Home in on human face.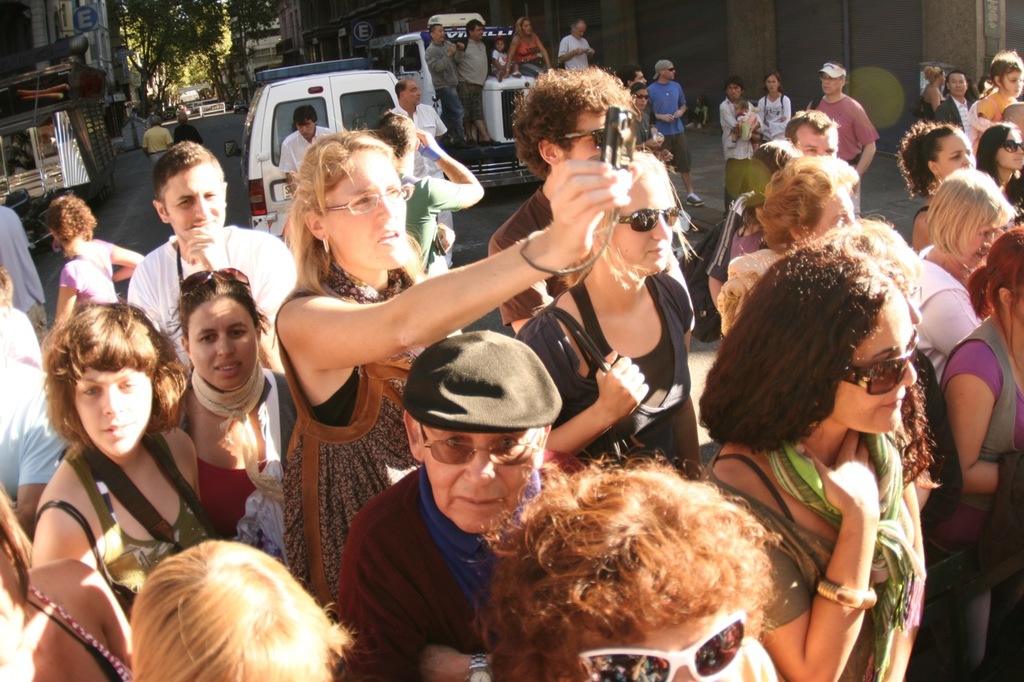
Homed in at rect(939, 126, 972, 172).
